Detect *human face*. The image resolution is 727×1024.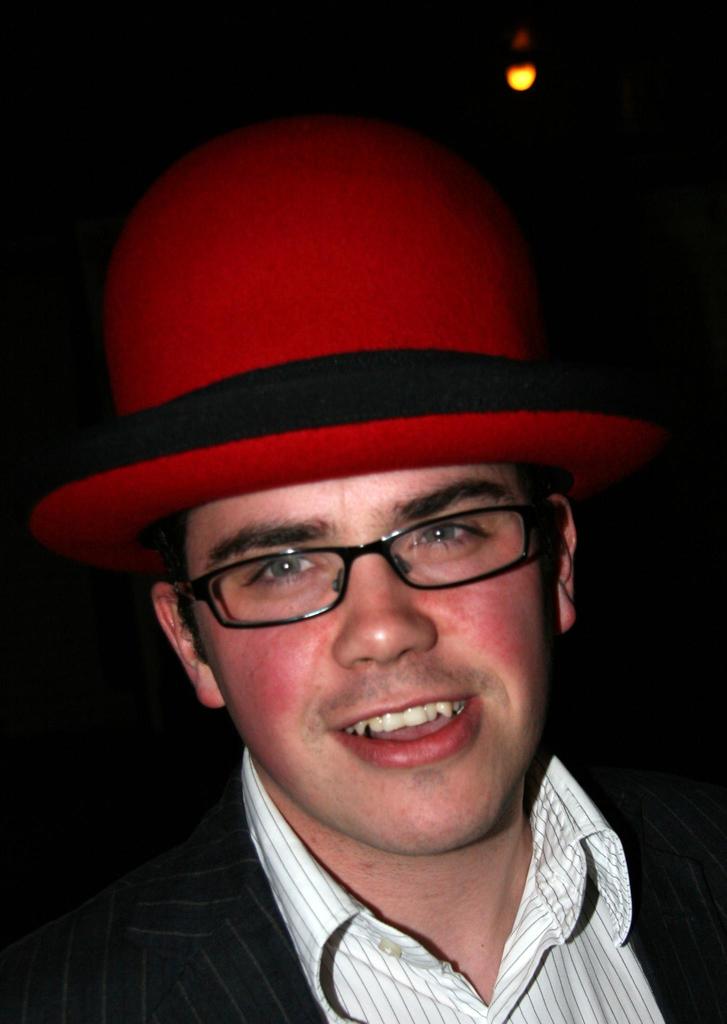
(x1=183, y1=463, x2=555, y2=860).
